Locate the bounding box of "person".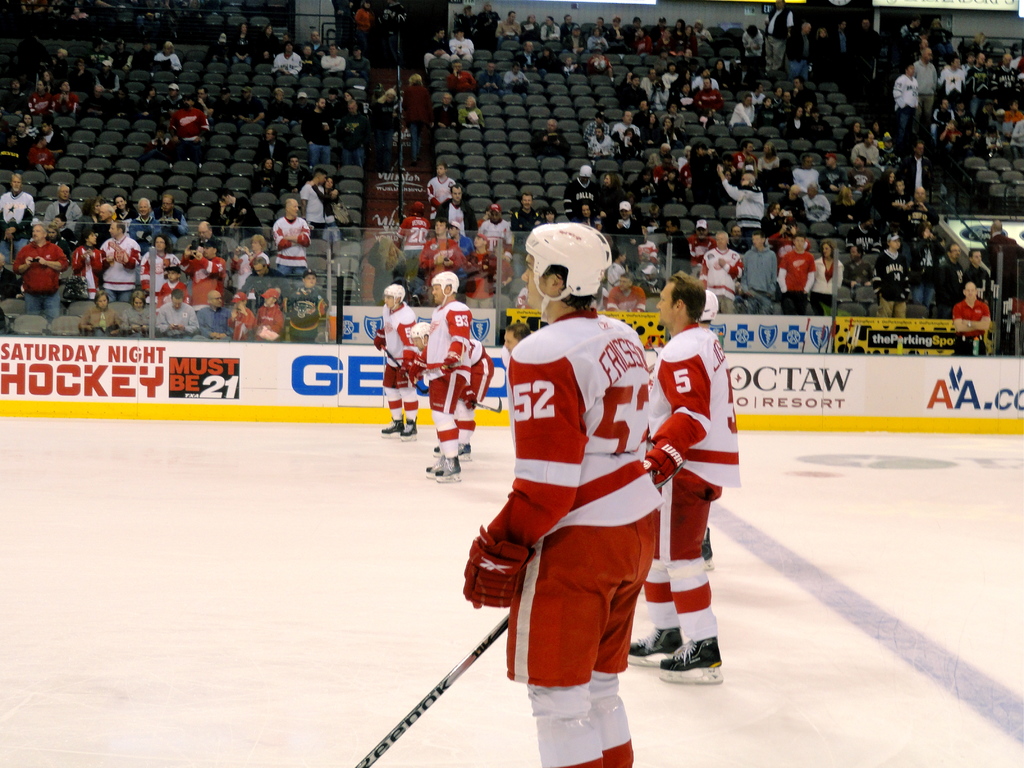
Bounding box: l=245, t=131, r=289, b=196.
